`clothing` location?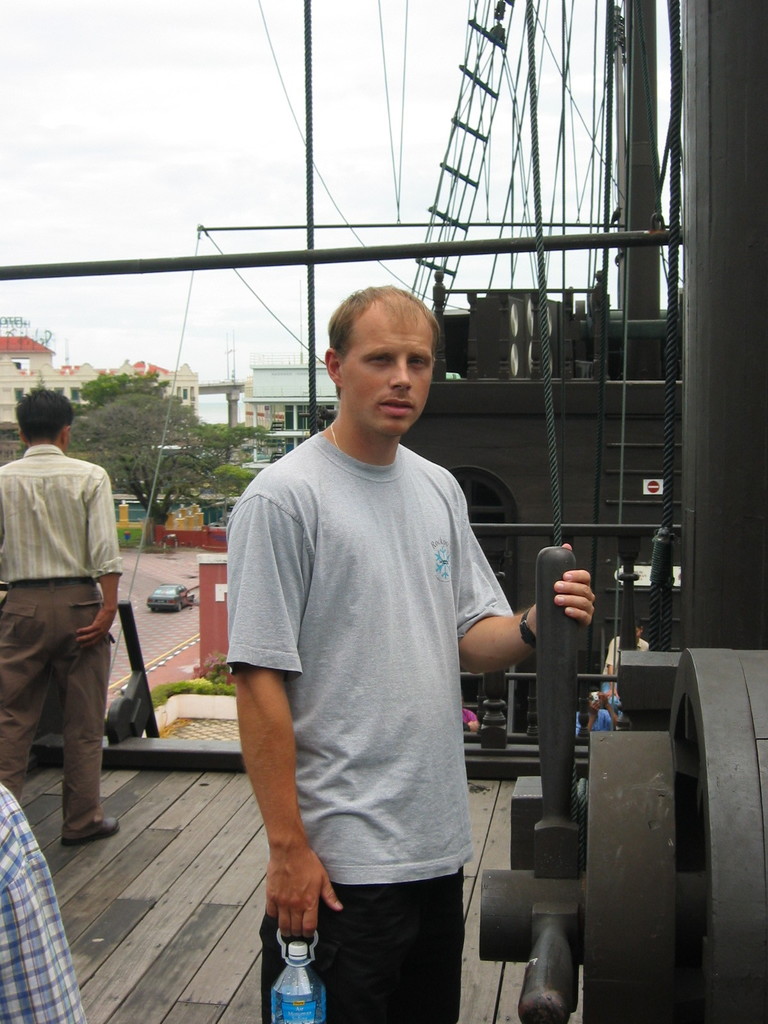
bbox=[0, 442, 128, 832]
